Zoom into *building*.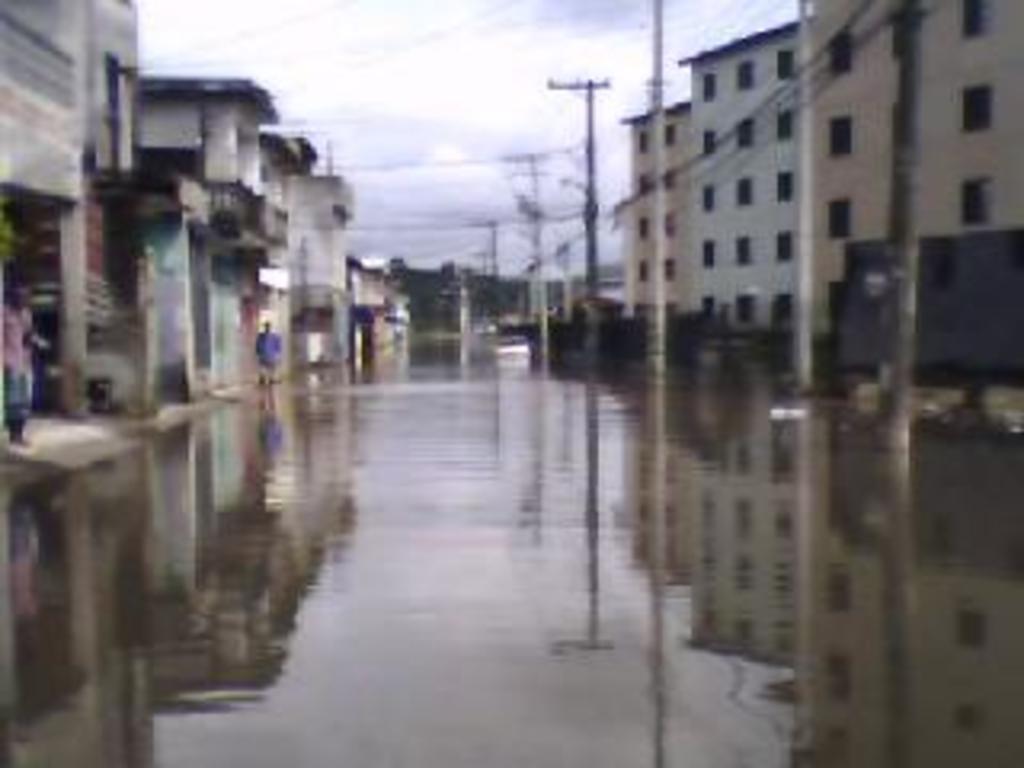
Zoom target: bbox=(675, 22, 800, 342).
